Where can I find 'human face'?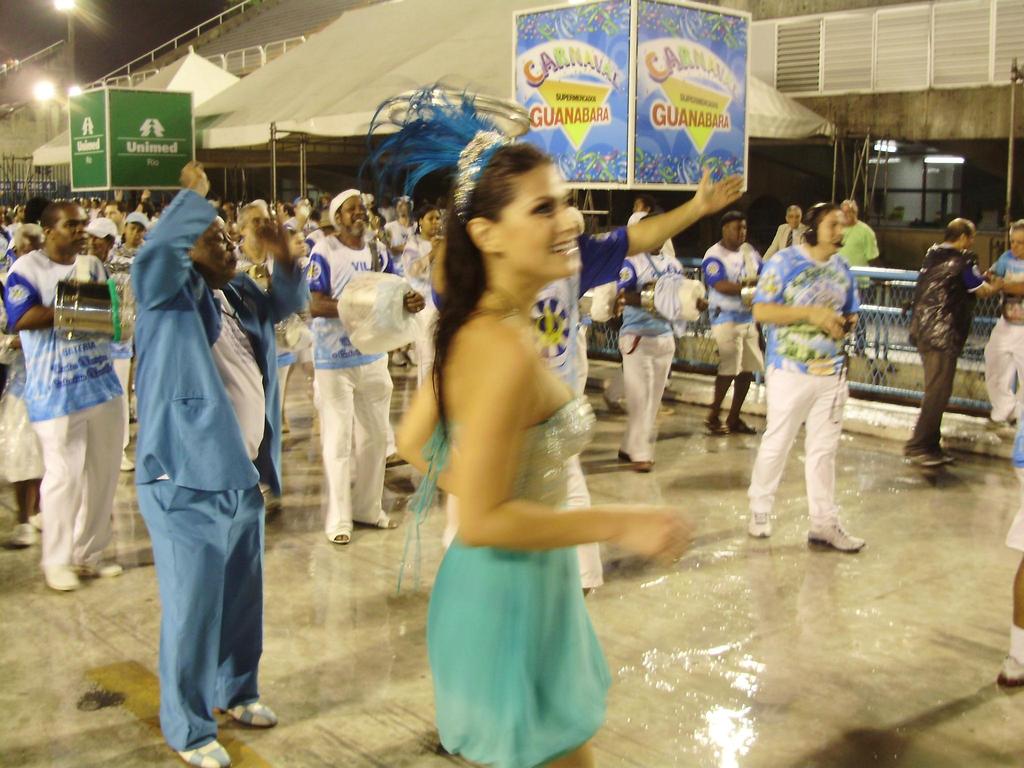
You can find it at box=[17, 204, 25, 220].
